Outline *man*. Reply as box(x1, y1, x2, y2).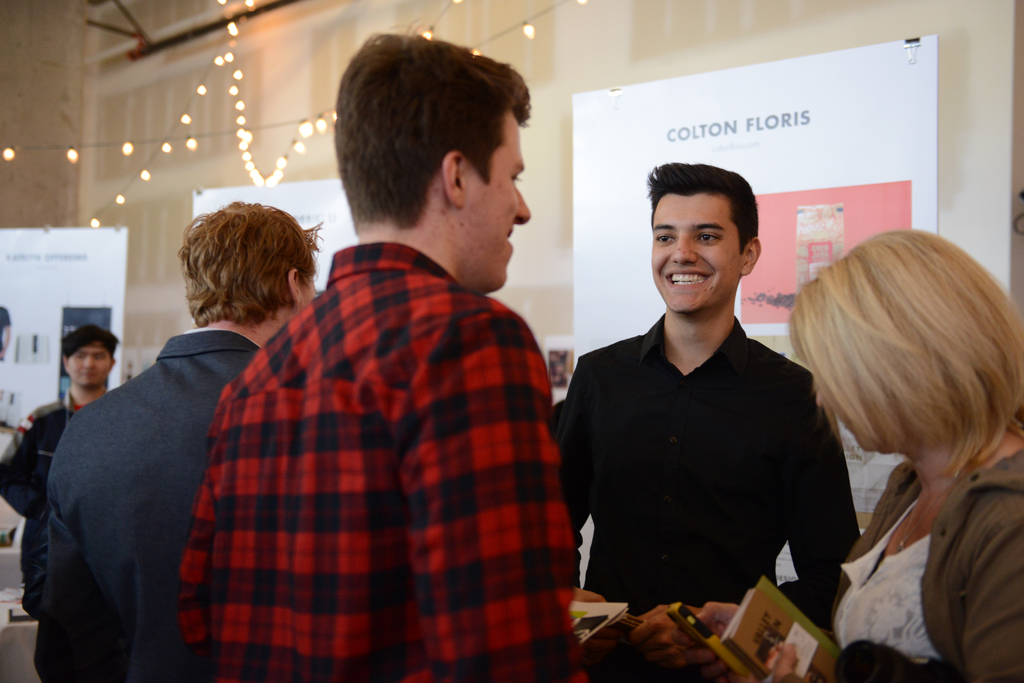
box(27, 202, 330, 682).
